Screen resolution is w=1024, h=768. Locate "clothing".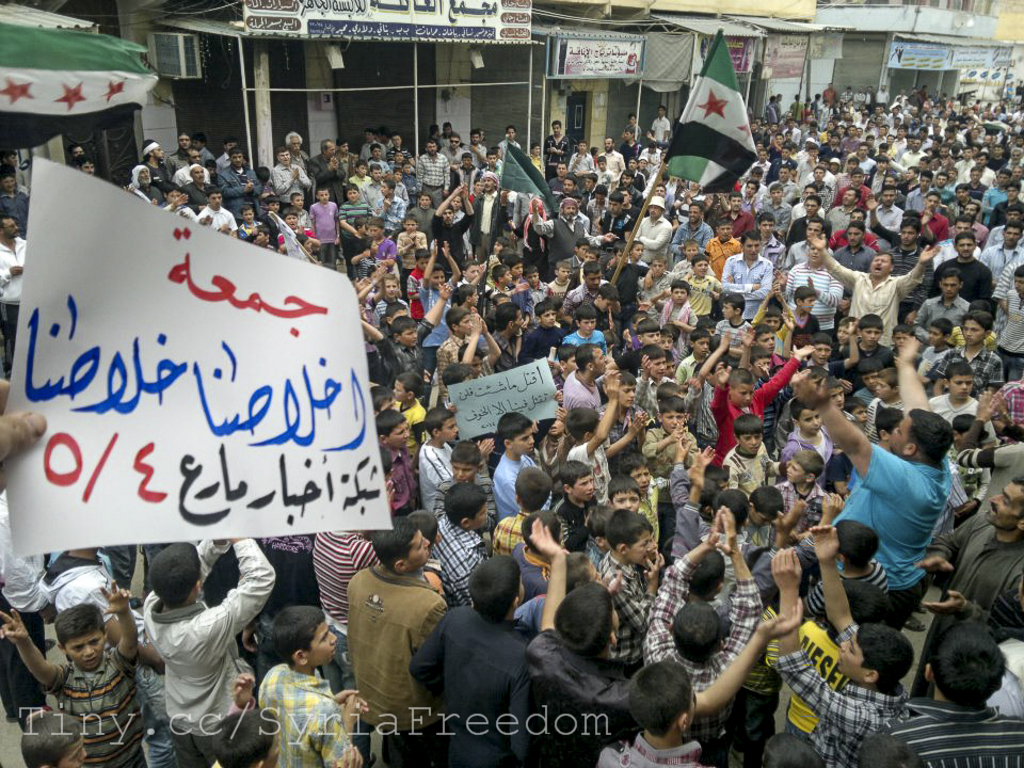
BBox(835, 444, 949, 626).
